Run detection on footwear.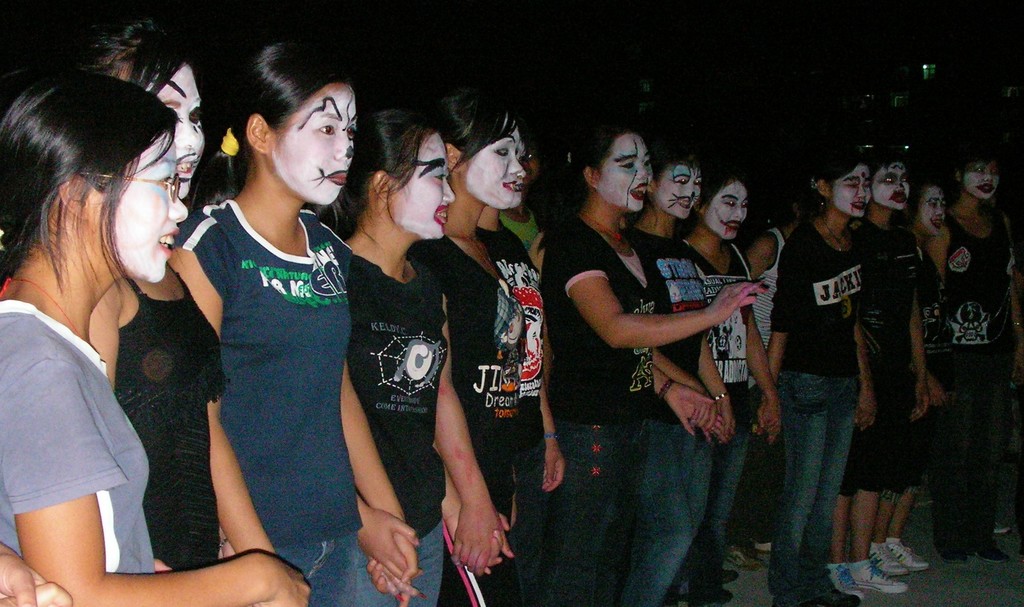
Result: bbox=[992, 514, 1011, 537].
